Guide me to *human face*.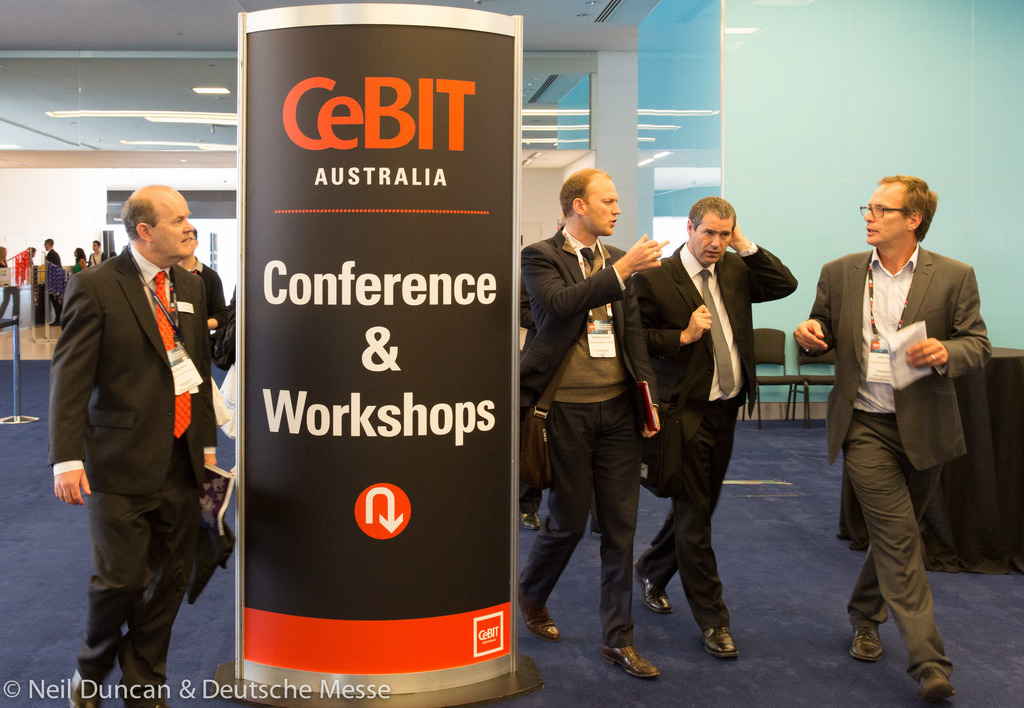
Guidance: select_region(587, 181, 618, 234).
